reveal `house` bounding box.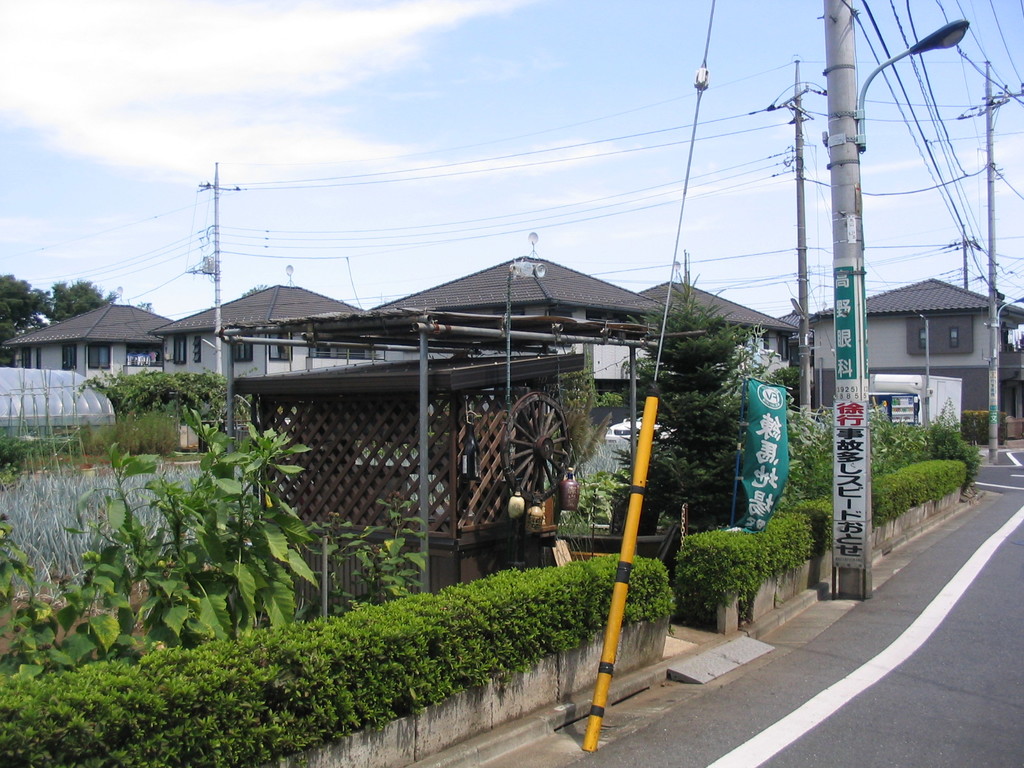
Revealed: Rect(134, 269, 392, 417).
